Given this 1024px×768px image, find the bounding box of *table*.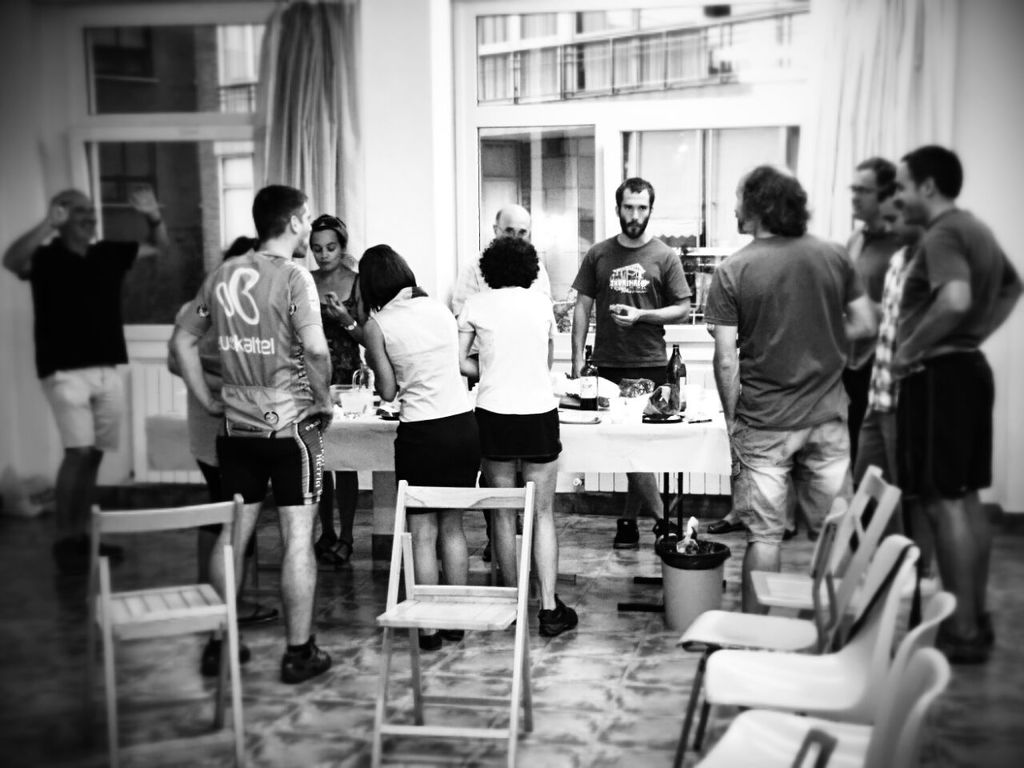
46, 348, 732, 558.
